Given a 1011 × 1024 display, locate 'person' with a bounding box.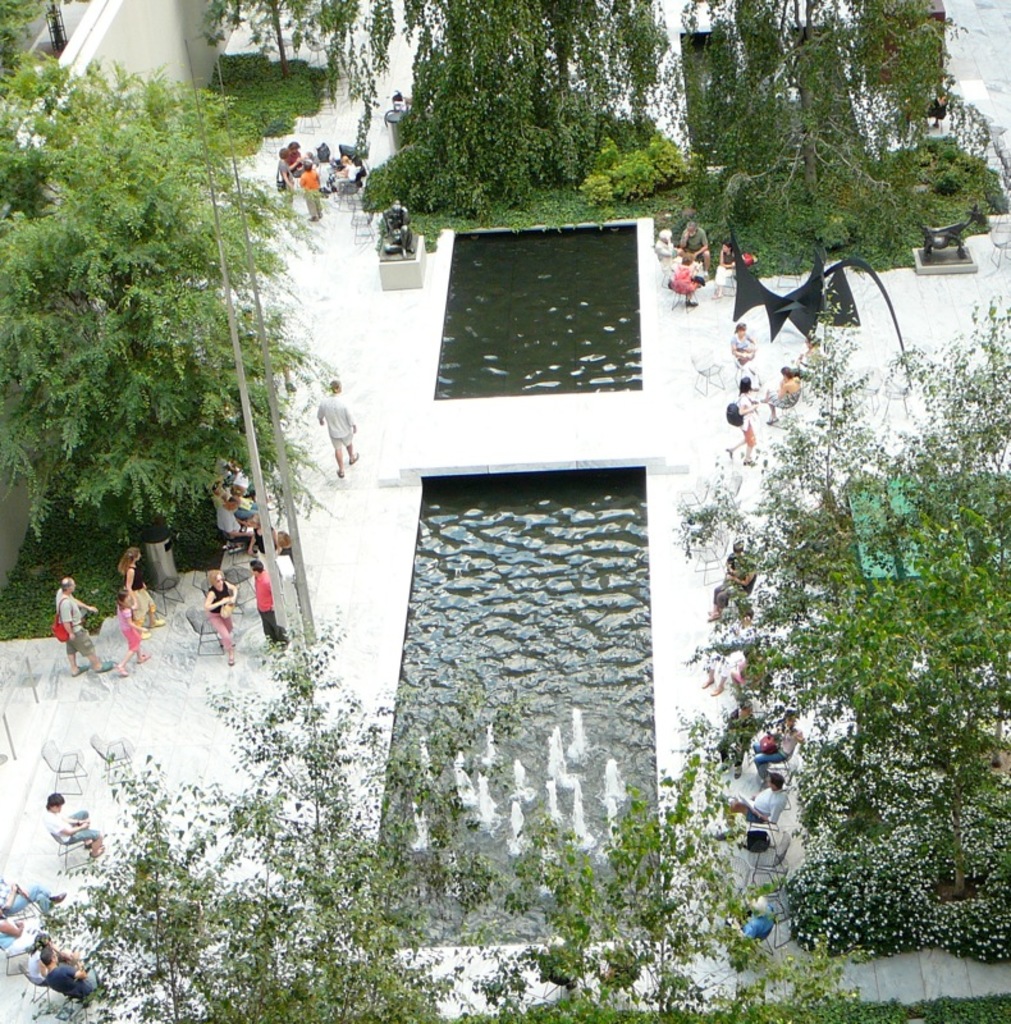
Located: <bbox>38, 788, 110, 863</bbox>.
